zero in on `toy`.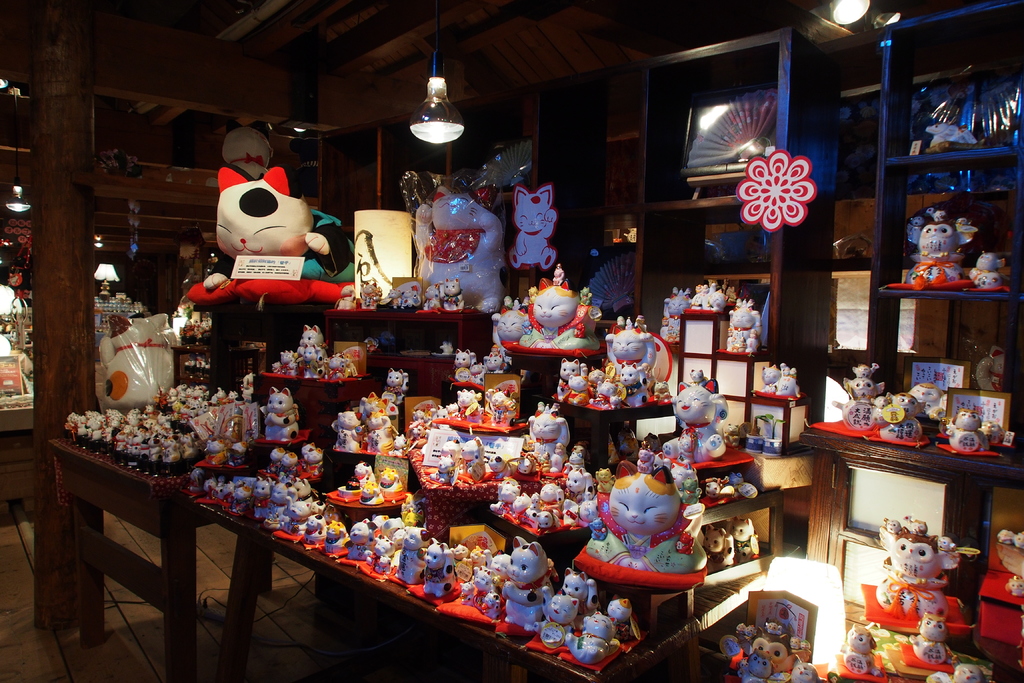
Zeroed in: x1=535, y1=443, x2=574, y2=487.
